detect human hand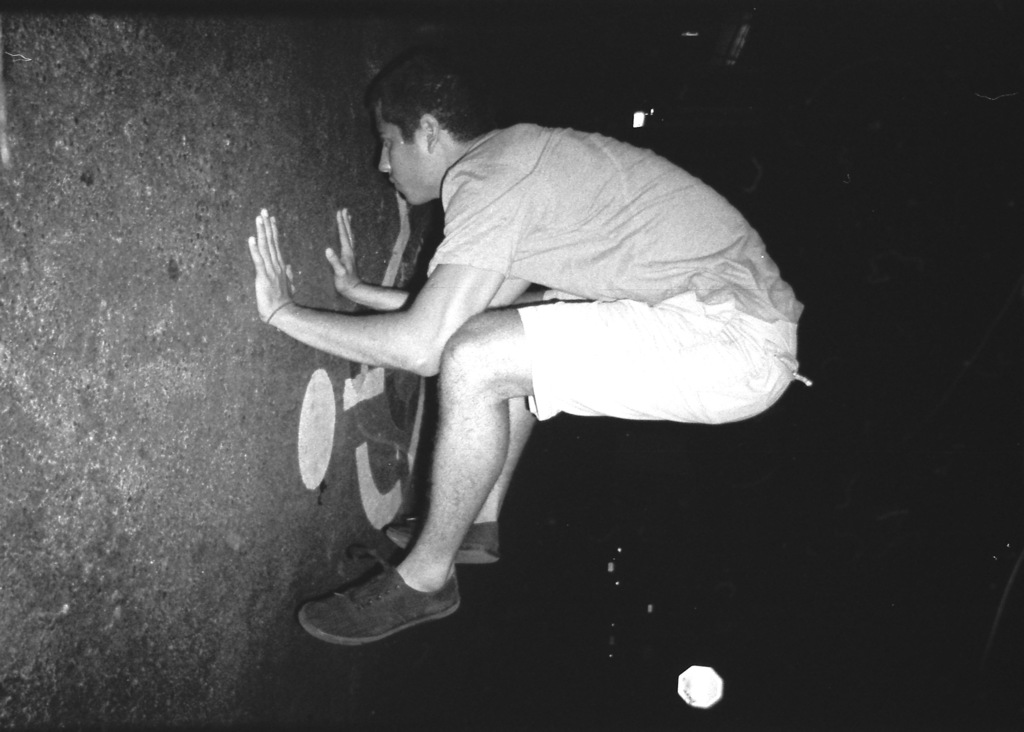
left=324, top=207, right=364, bottom=303
